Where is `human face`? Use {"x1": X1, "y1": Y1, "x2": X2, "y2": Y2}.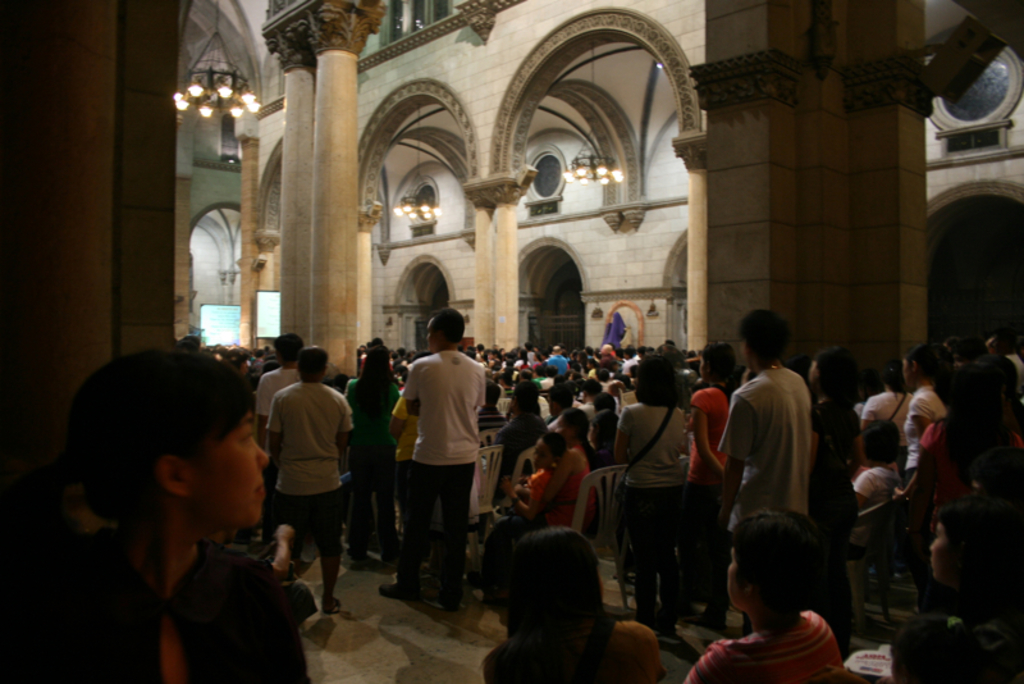
{"x1": 188, "y1": 407, "x2": 274, "y2": 532}.
